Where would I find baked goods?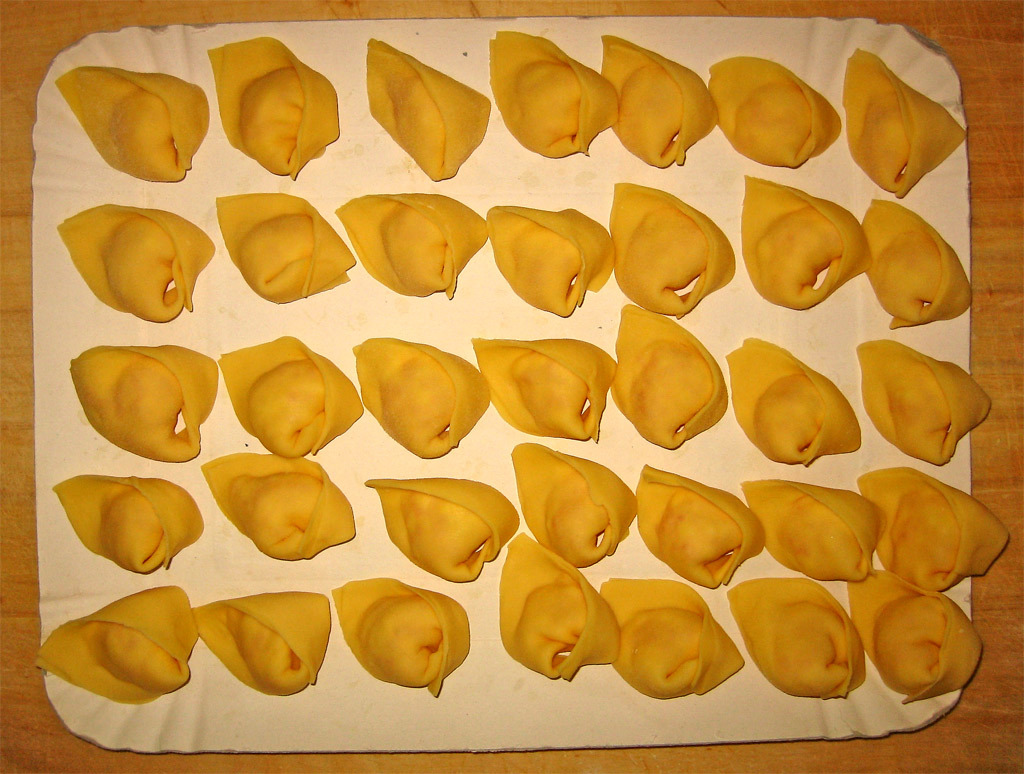
At 637, 463, 762, 589.
